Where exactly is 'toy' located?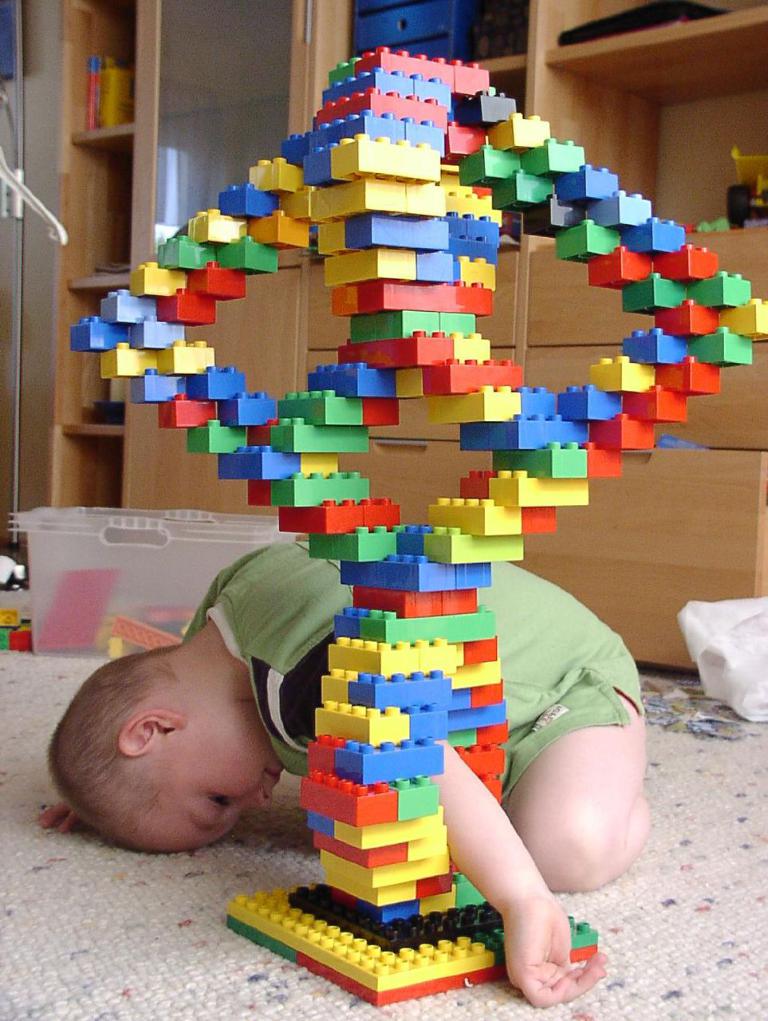
Its bounding box is {"left": 95, "top": 617, "right": 127, "bottom": 663}.
